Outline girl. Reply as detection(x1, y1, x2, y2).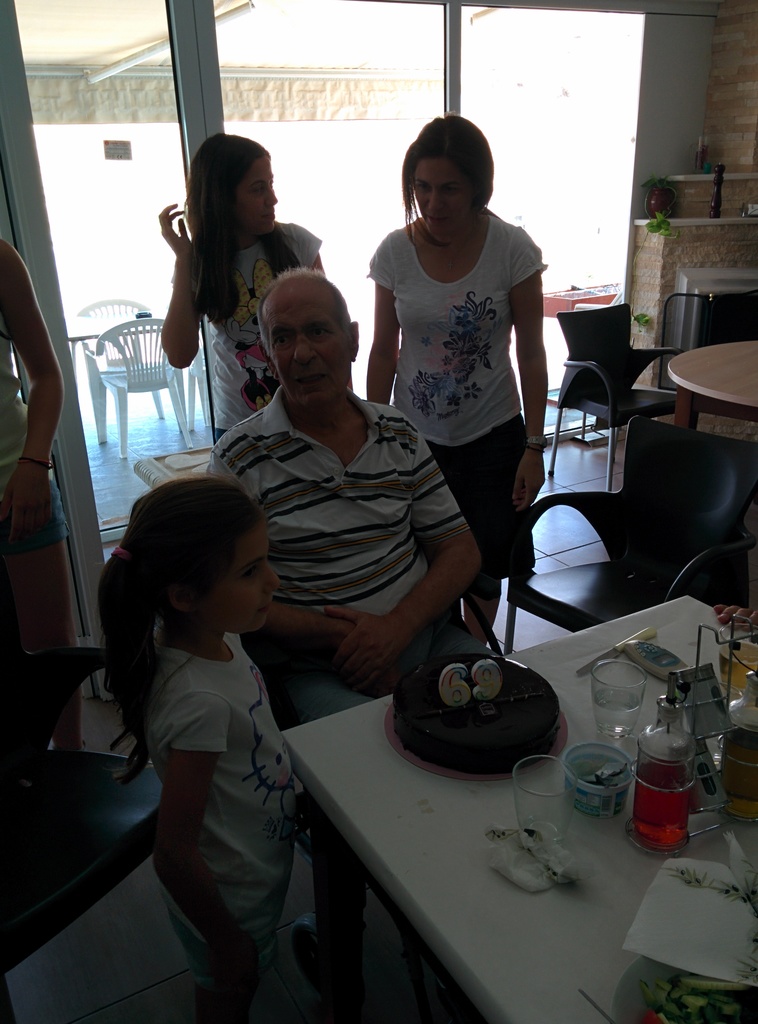
detection(367, 116, 552, 640).
